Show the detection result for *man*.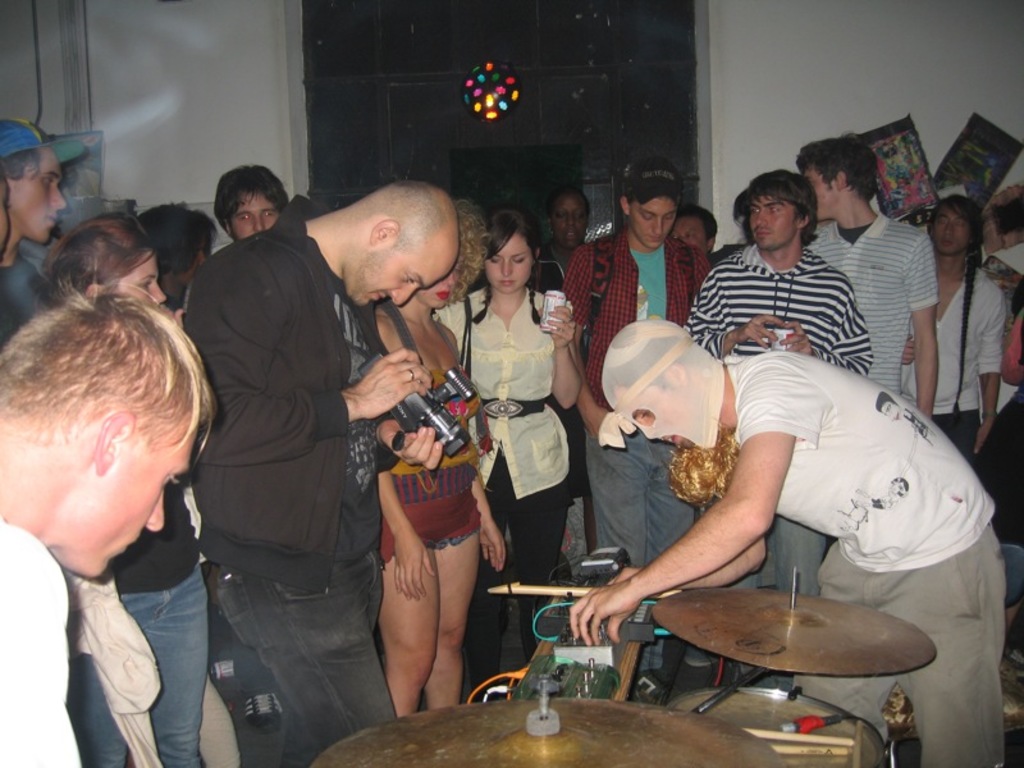
<bbox>686, 160, 864, 695</bbox>.
